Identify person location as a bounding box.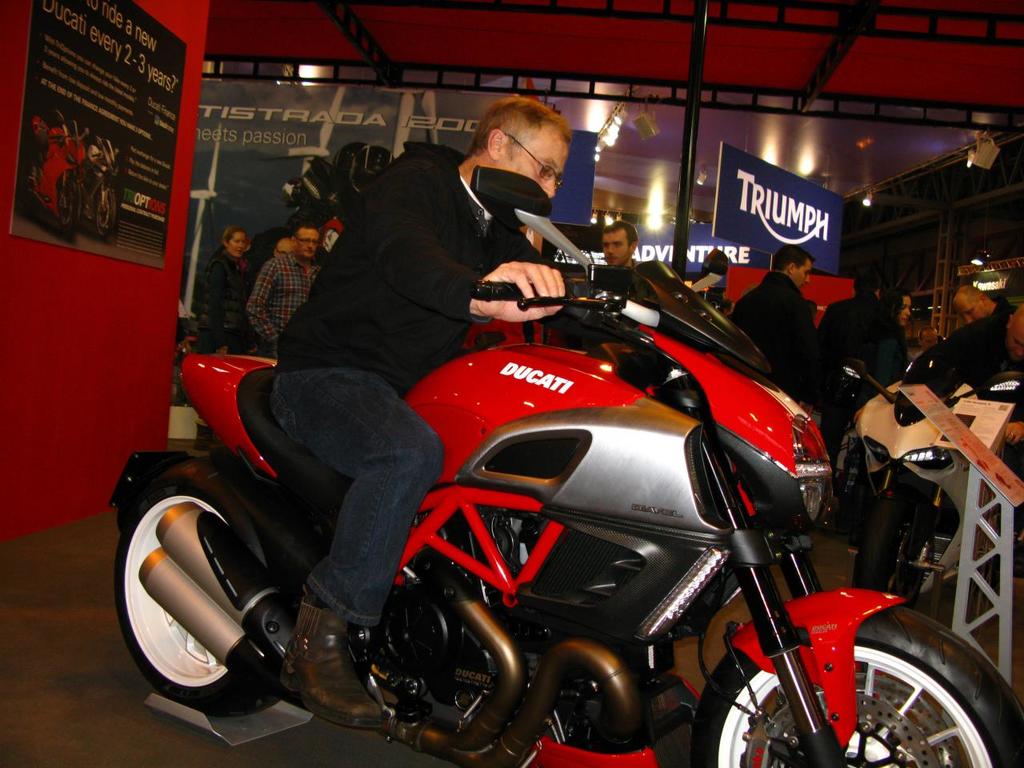
[730, 242, 824, 402].
